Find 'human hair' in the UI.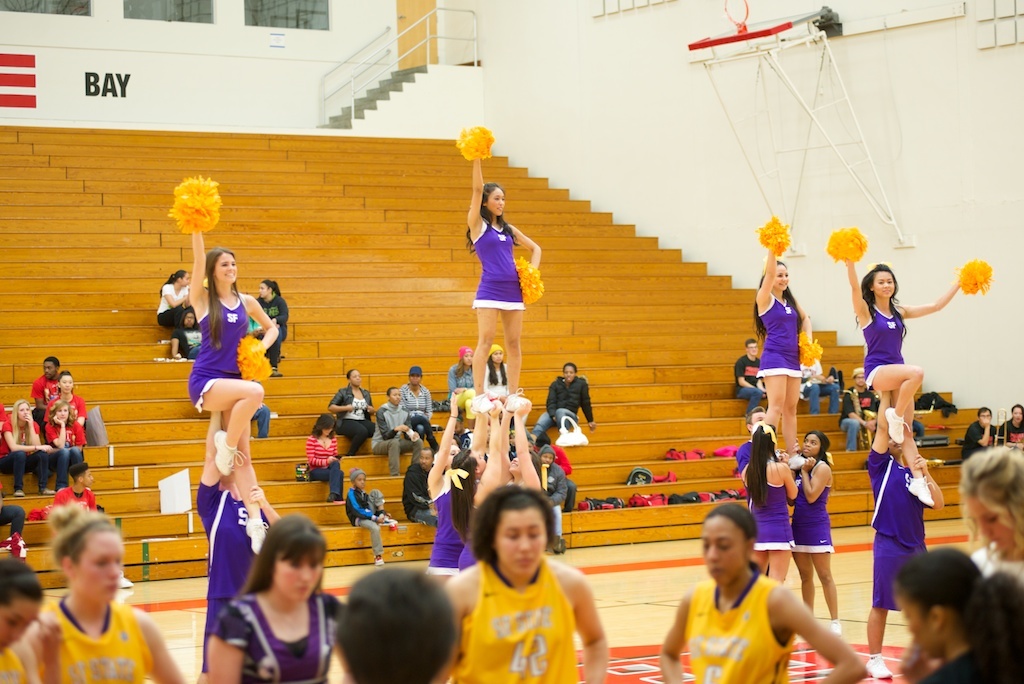
UI element at 47 402 68 419.
